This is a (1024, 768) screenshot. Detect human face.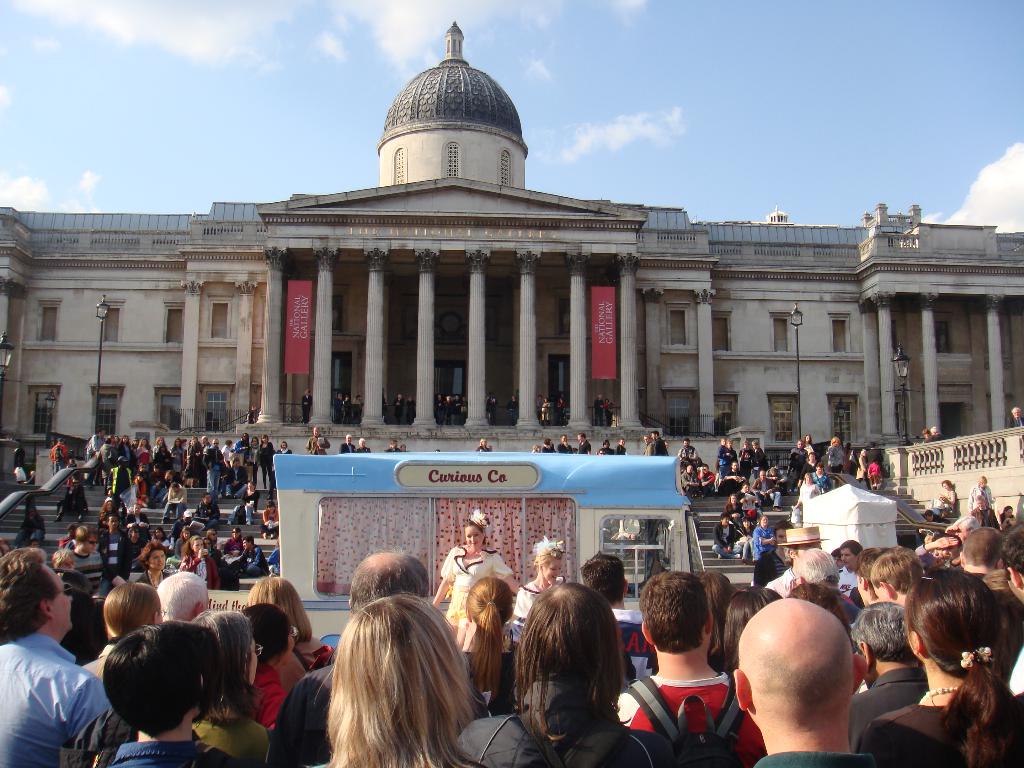
[245, 436, 246, 437].
